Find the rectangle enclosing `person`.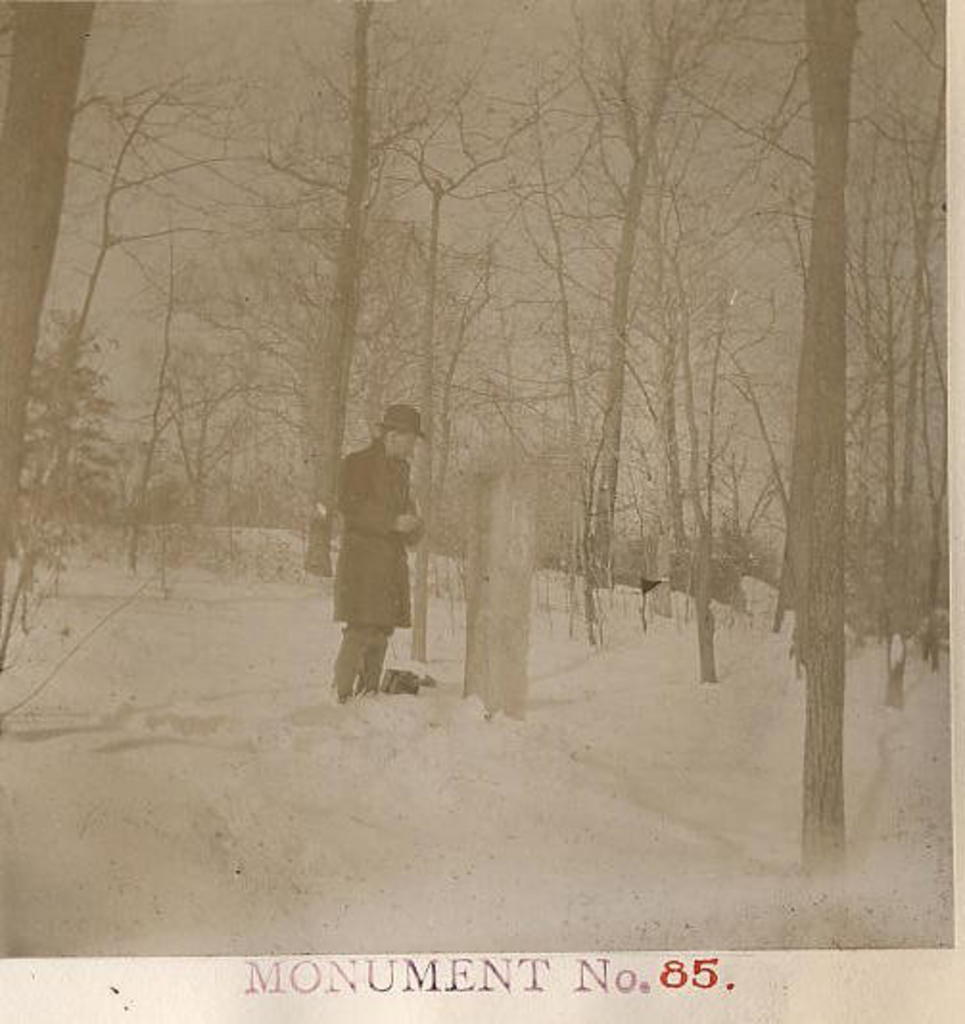
[x1=334, y1=408, x2=430, y2=690].
